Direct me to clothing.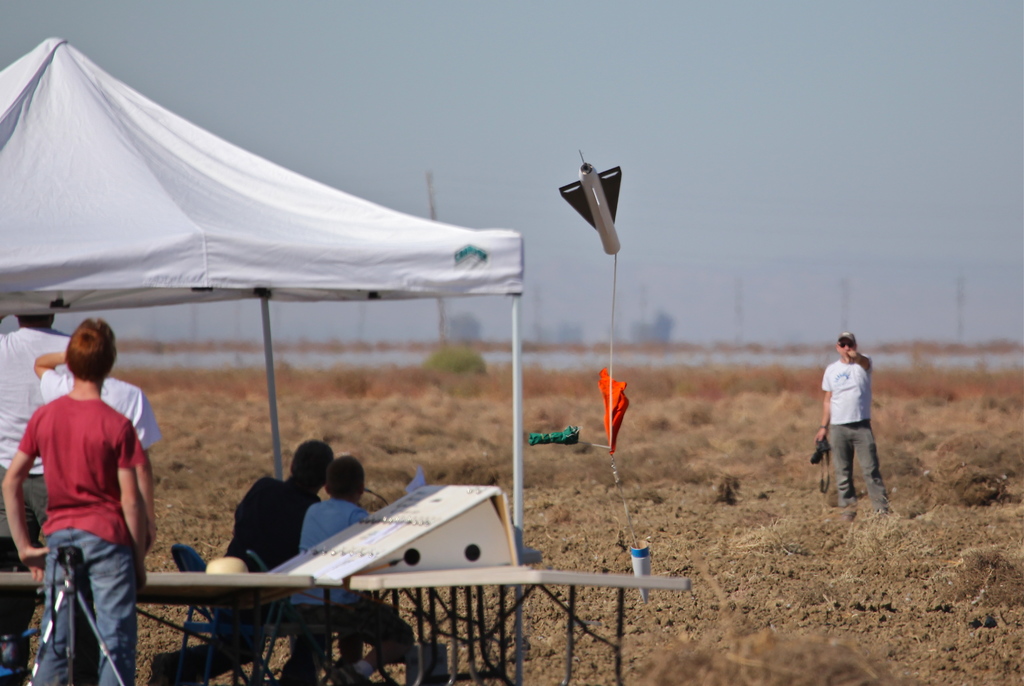
Direction: locate(18, 389, 147, 685).
